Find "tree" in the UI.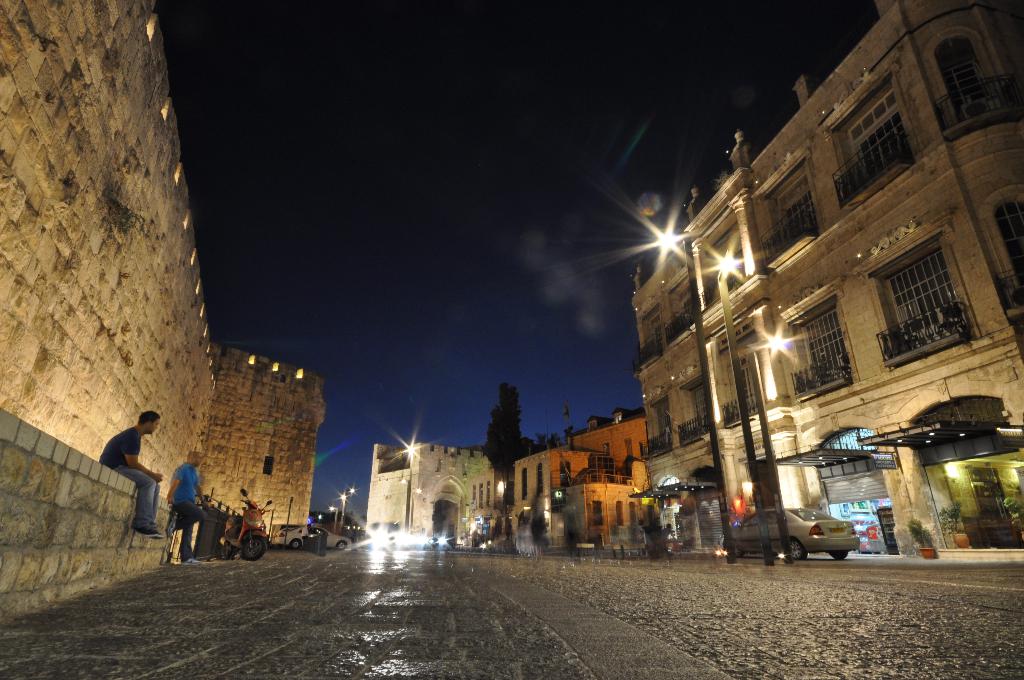
UI element at [472, 387, 548, 482].
